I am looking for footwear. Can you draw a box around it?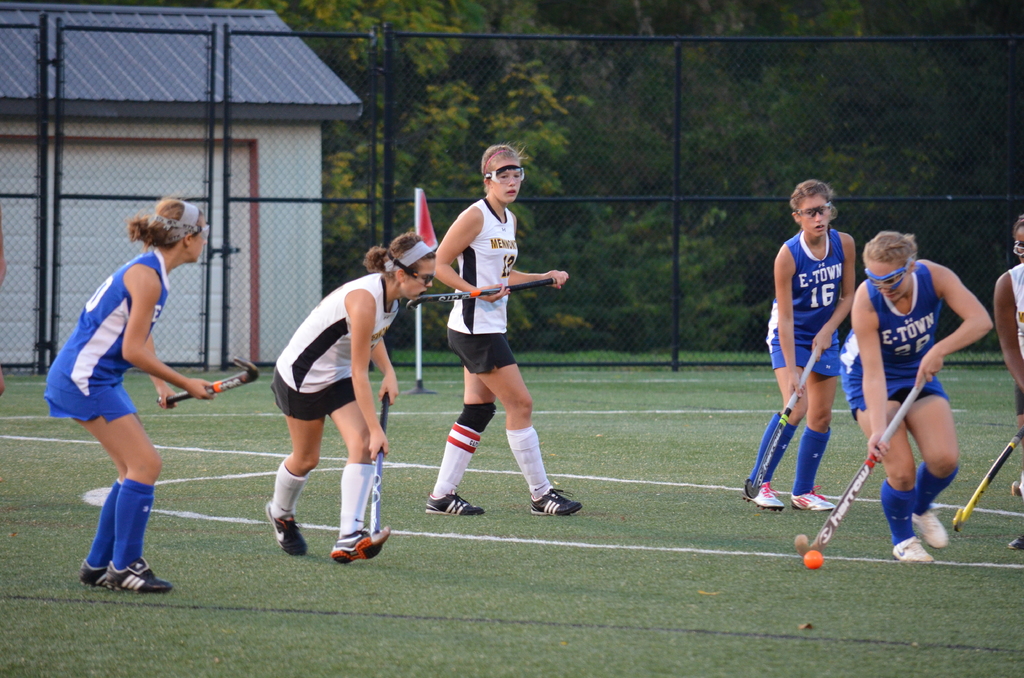
Sure, the bounding box is {"left": 422, "top": 490, "right": 484, "bottom": 519}.
